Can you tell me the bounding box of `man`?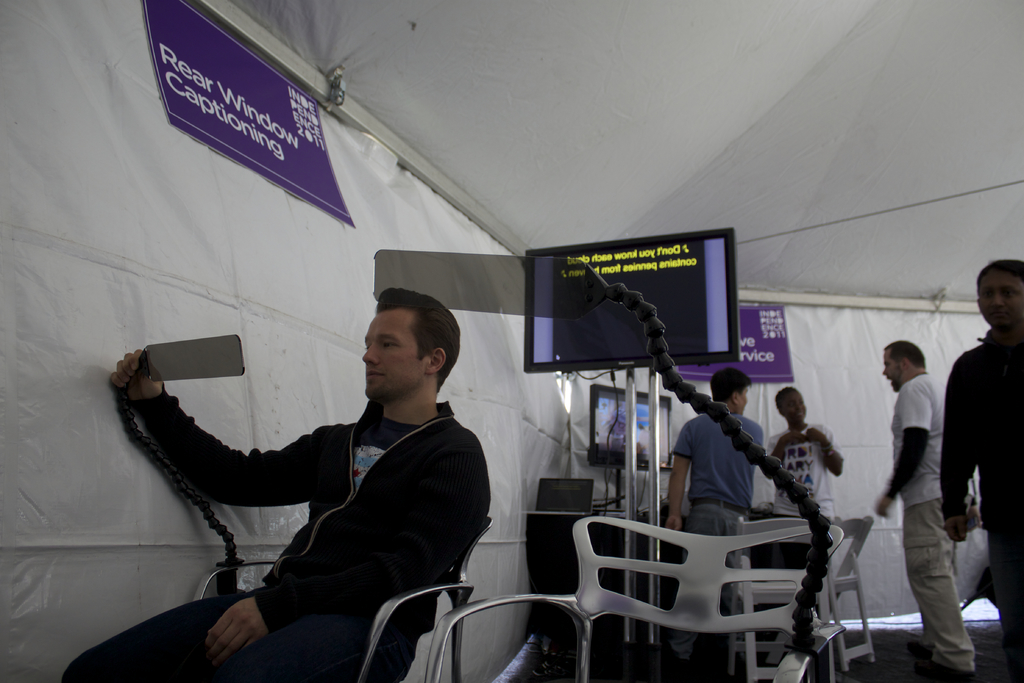
select_region(873, 317, 974, 664).
